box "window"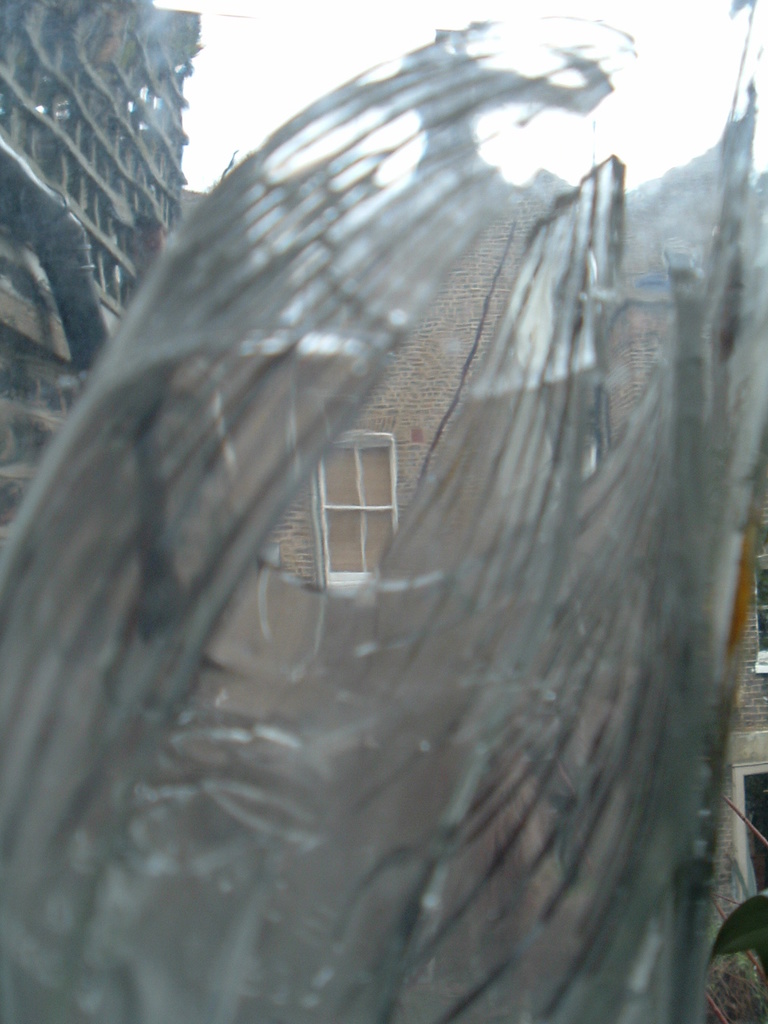
<region>317, 432, 402, 589</region>
